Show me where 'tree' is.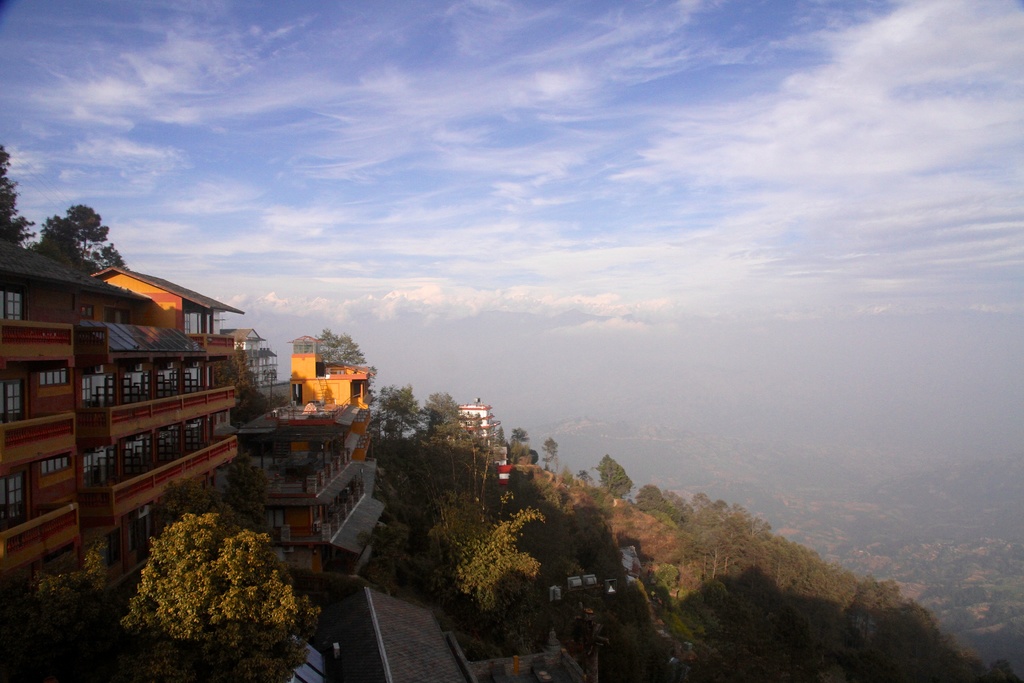
'tree' is at <region>380, 387, 418, 438</region>.
